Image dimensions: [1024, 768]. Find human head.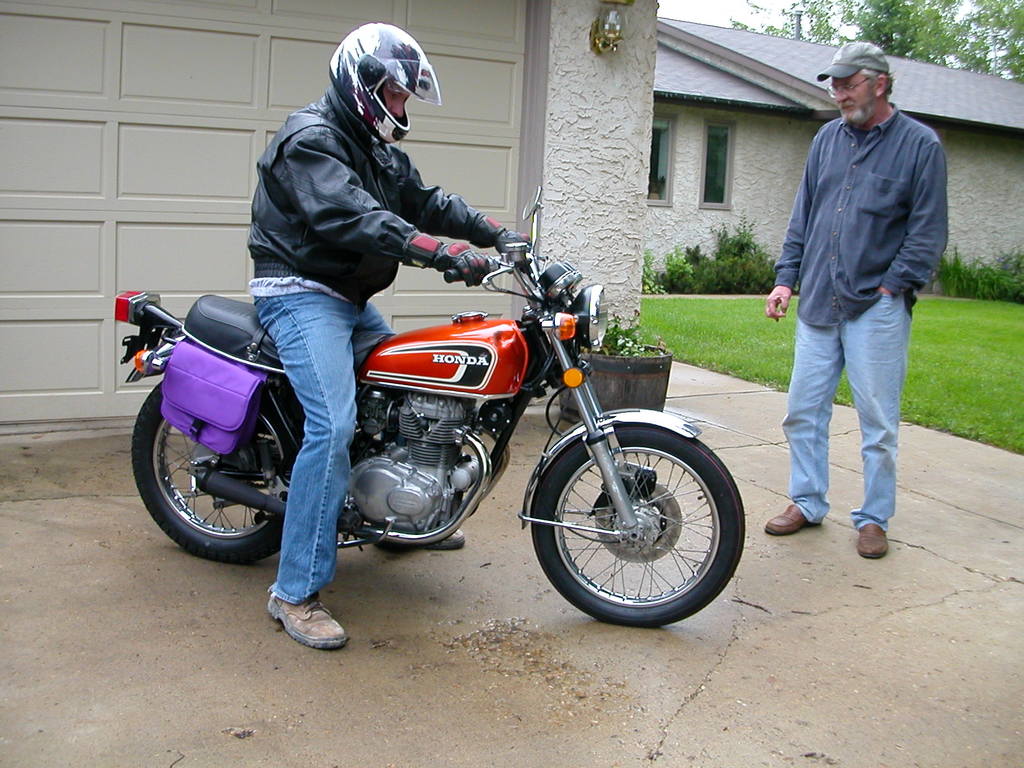
locate(326, 22, 445, 152).
